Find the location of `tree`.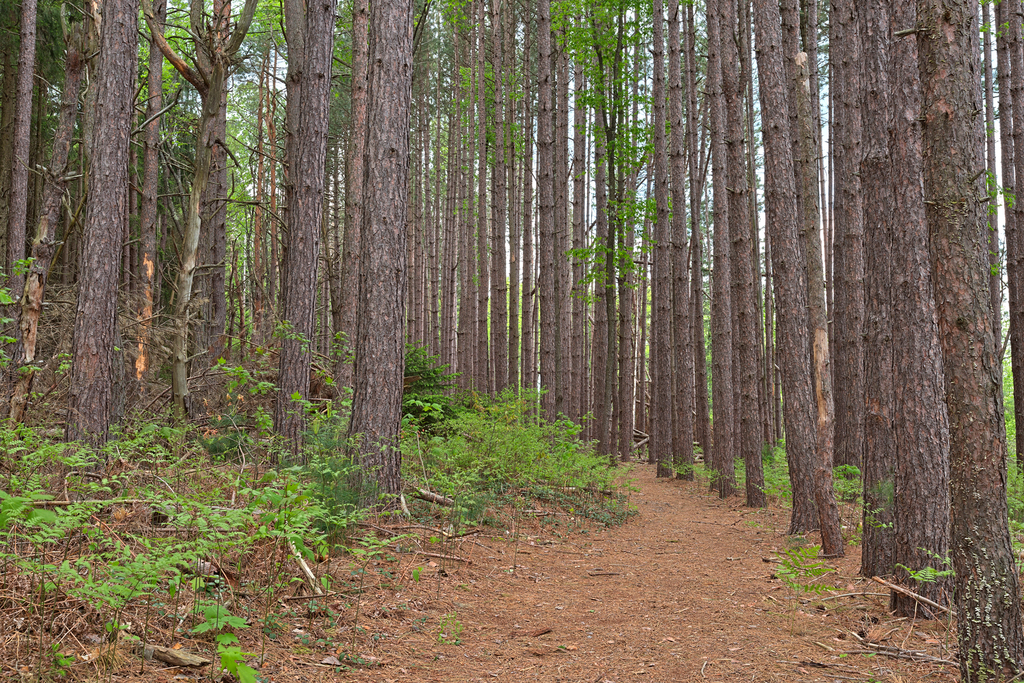
Location: (847,0,885,581).
